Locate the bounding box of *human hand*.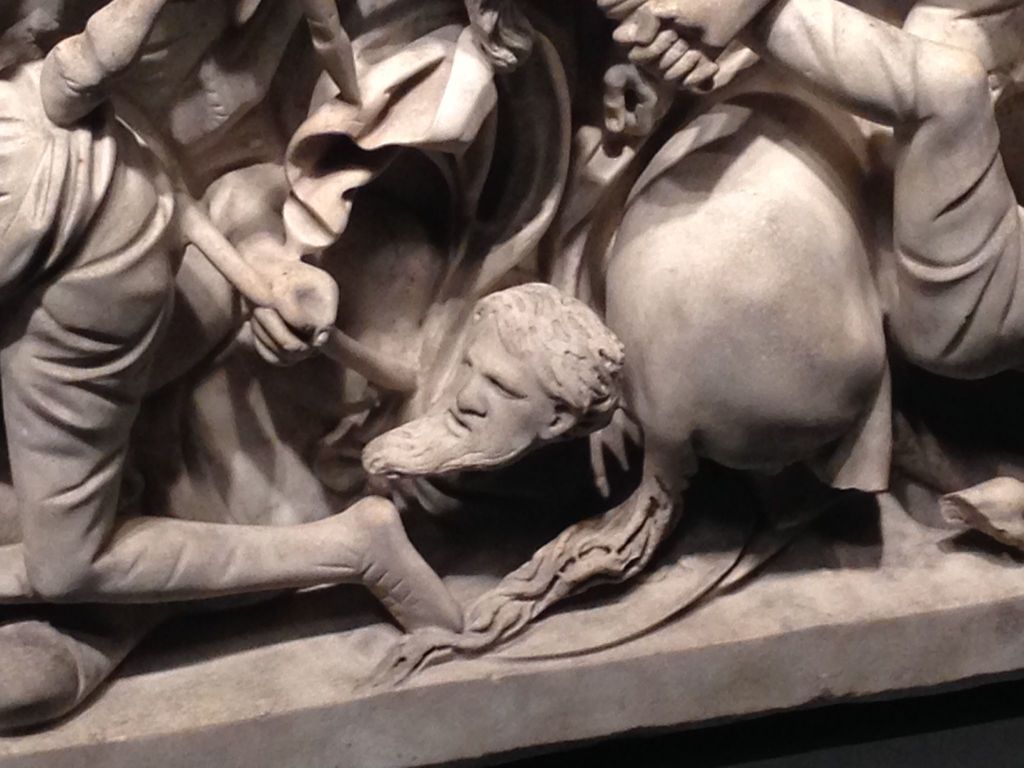
Bounding box: 624/0/773/45.
